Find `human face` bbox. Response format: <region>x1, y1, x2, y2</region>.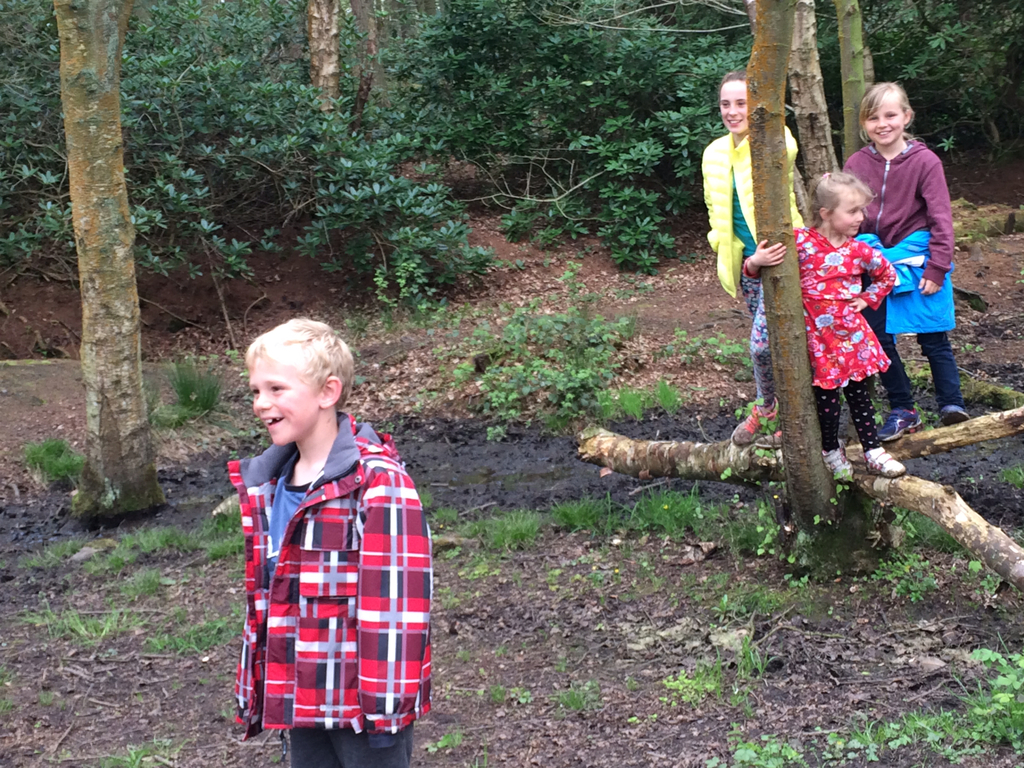
<region>719, 82, 747, 135</region>.
